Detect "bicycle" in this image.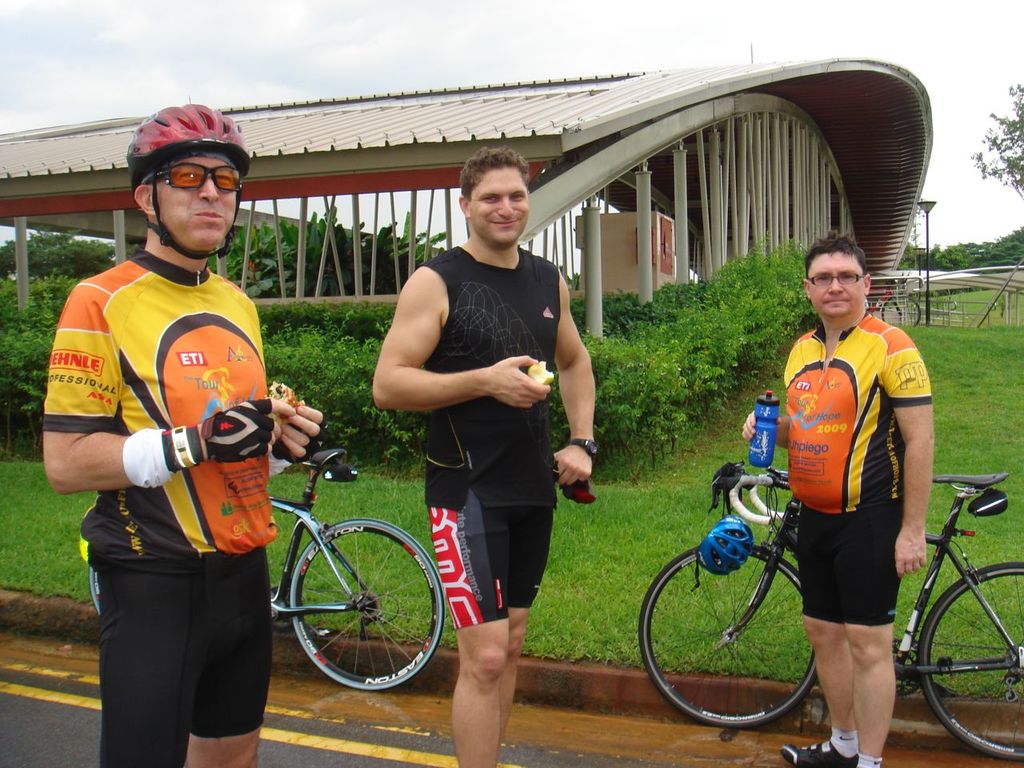
Detection: (640,439,986,745).
